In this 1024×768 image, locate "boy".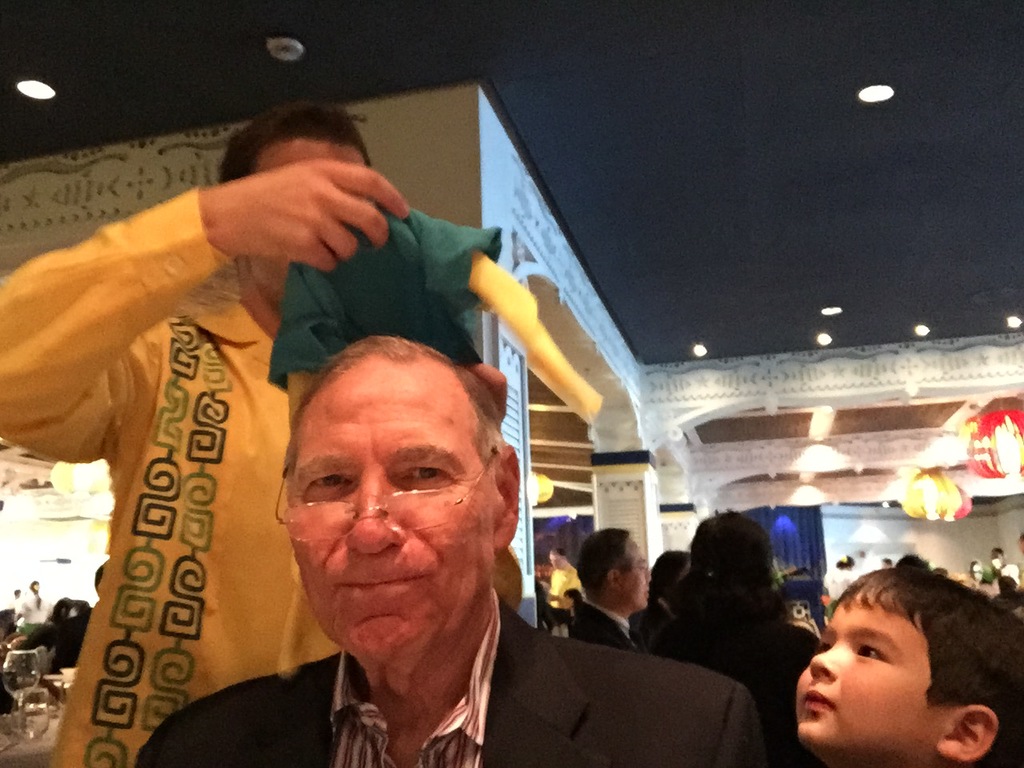
Bounding box: select_region(731, 572, 1022, 767).
